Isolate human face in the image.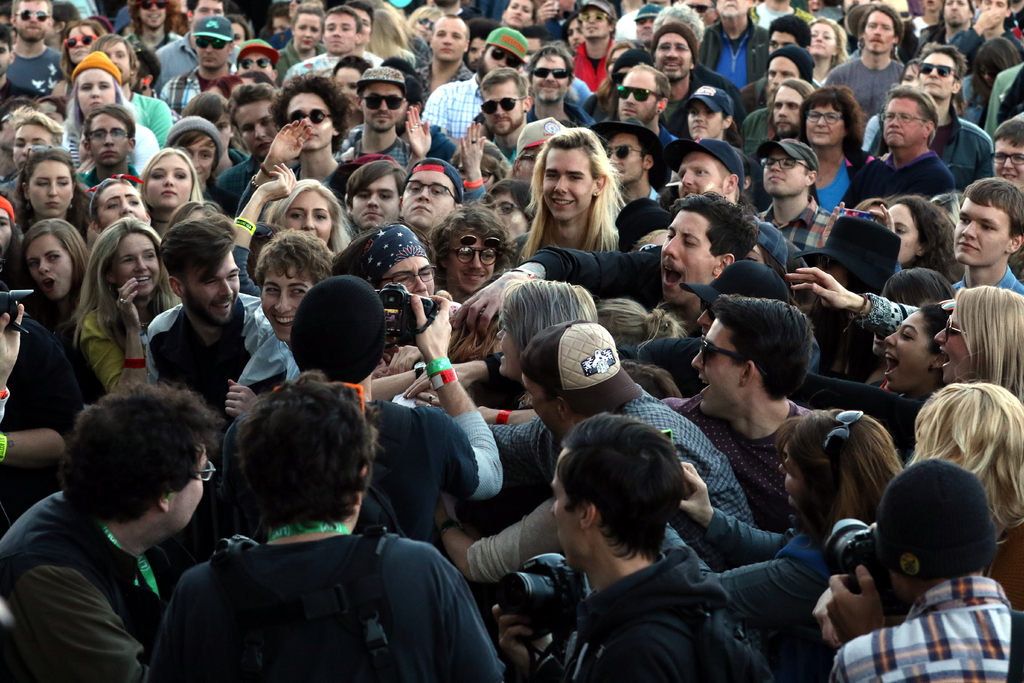
Isolated region: <region>765, 149, 801, 197</region>.
